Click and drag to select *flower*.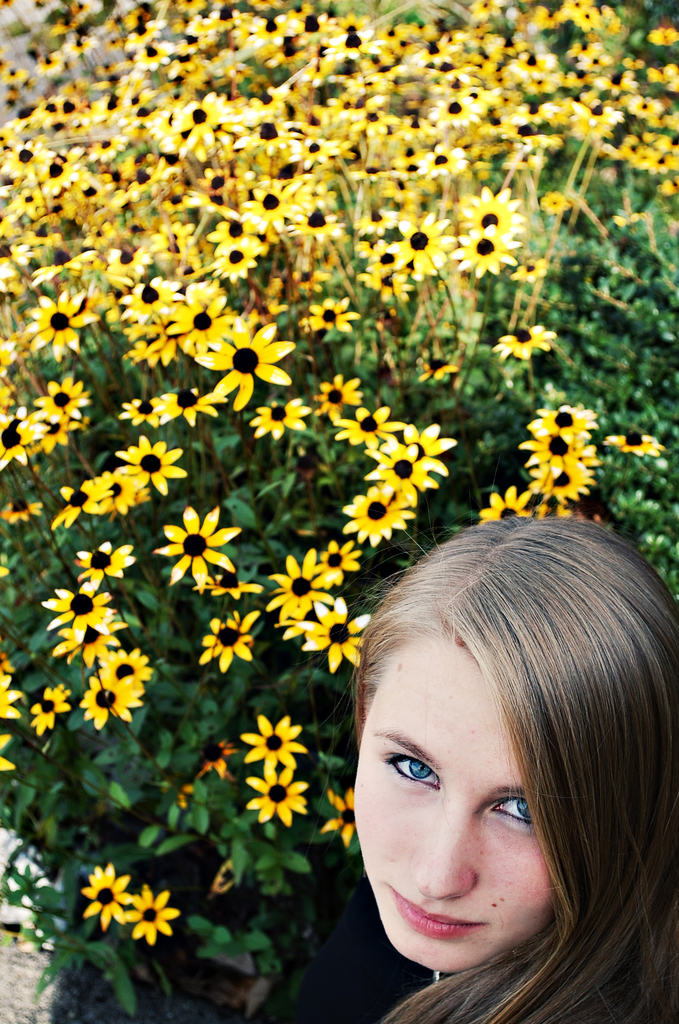
Selection: BBox(206, 322, 292, 400).
